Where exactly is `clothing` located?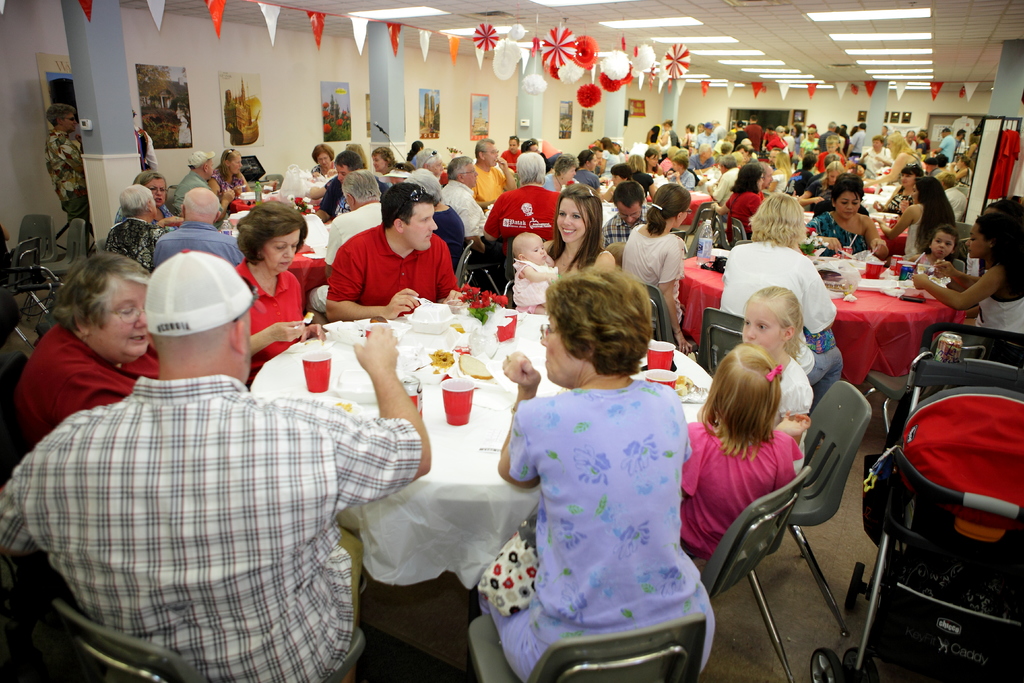
Its bounding box is <bbox>327, 222, 452, 313</bbox>.
